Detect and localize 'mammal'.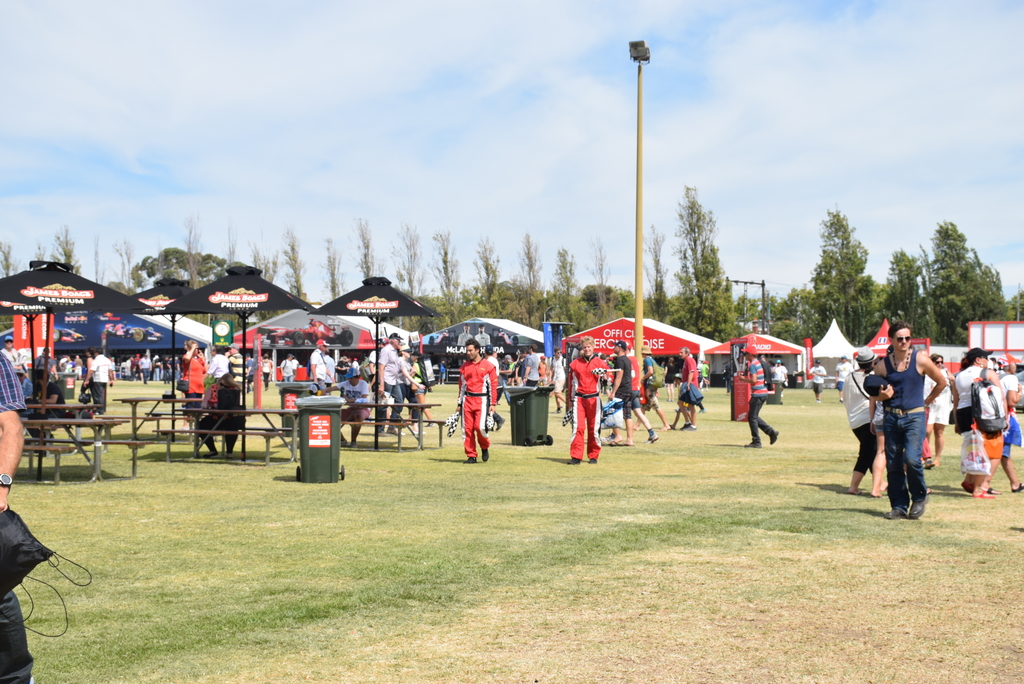
Localized at x1=495, y1=326, x2=516, y2=346.
